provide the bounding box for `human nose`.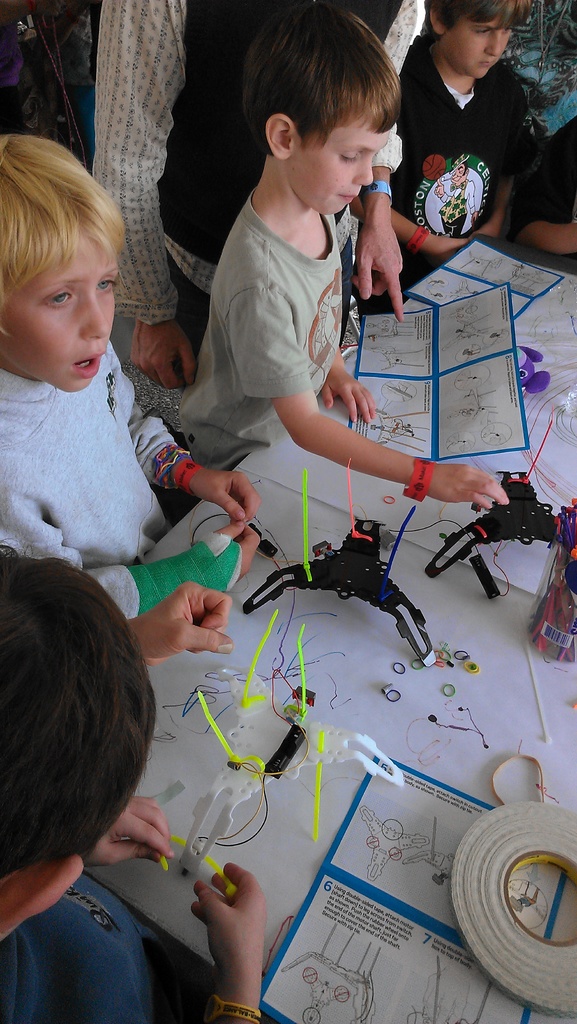
pyautogui.locateOnScreen(345, 155, 378, 192).
